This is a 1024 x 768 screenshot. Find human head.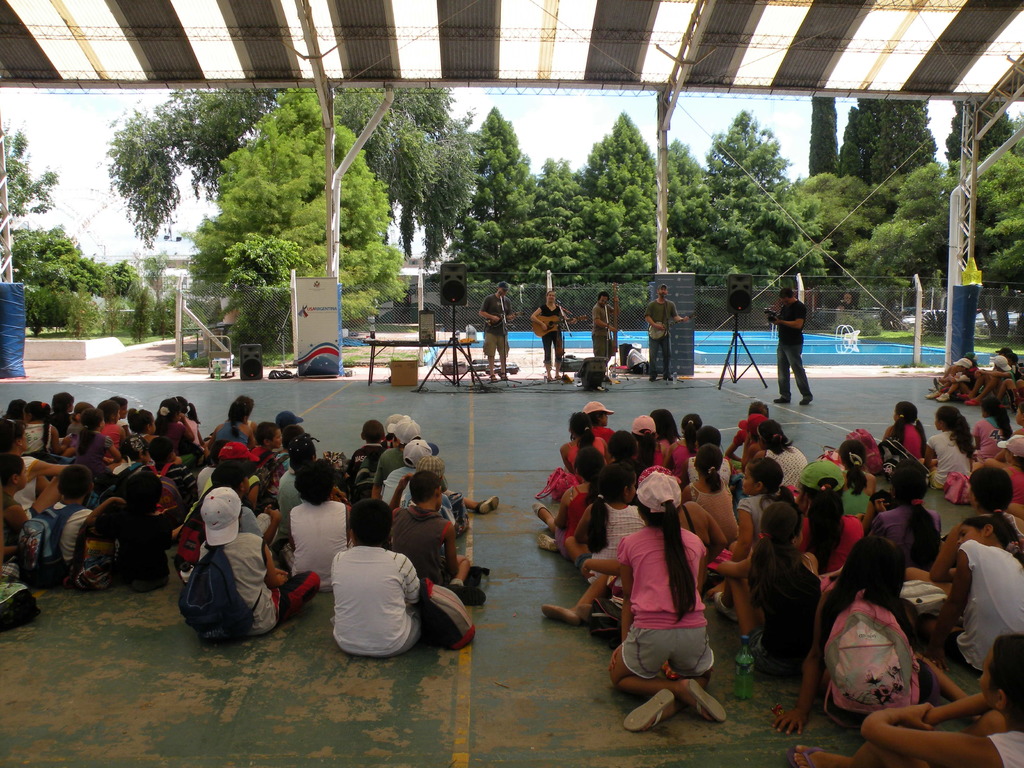
Bounding box: [252, 420, 282, 443].
